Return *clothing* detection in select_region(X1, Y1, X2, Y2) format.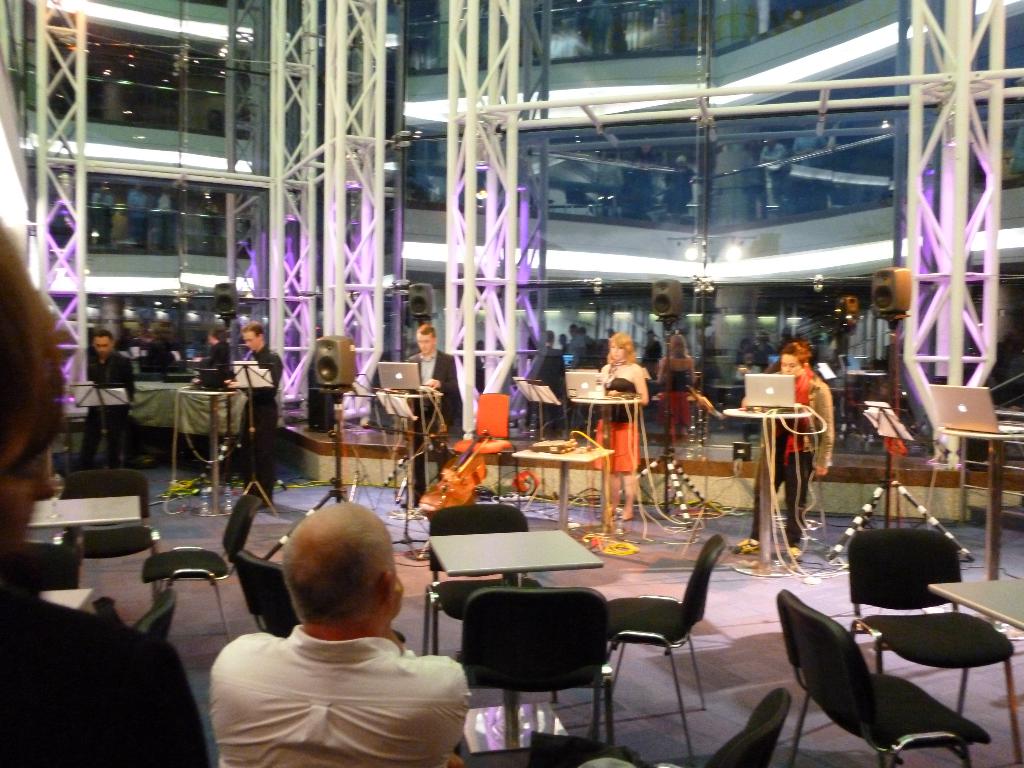
select_region(649, 353, 691, 437).
